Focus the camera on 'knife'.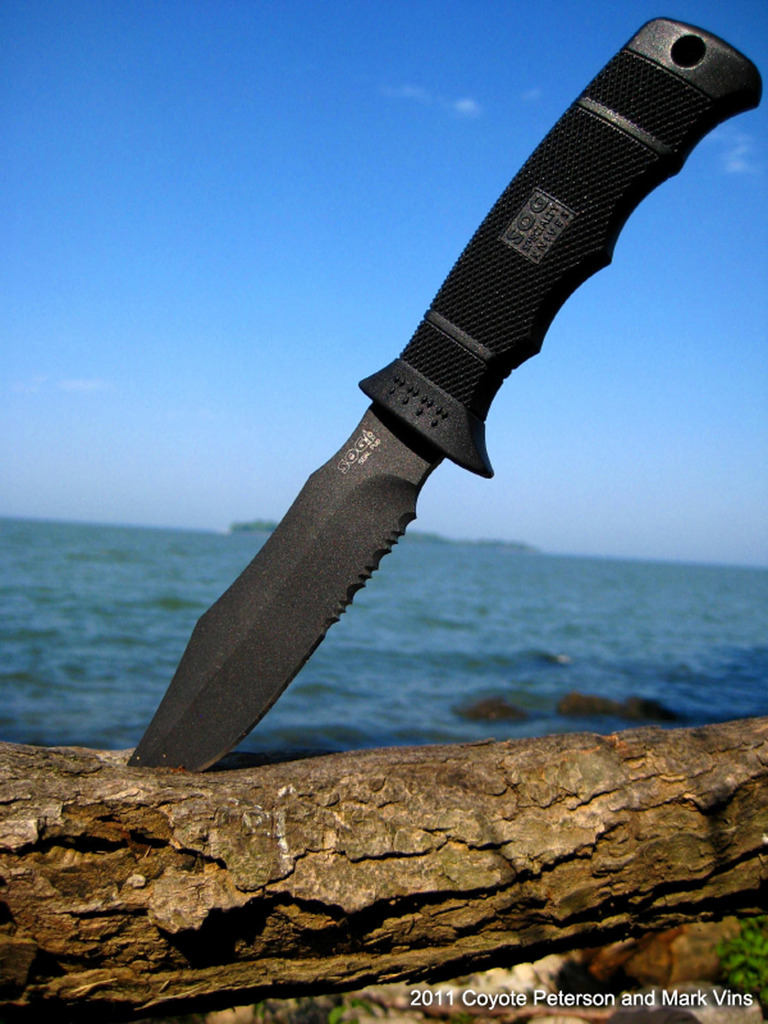
Focus region: 124, 12, 765, 778.
